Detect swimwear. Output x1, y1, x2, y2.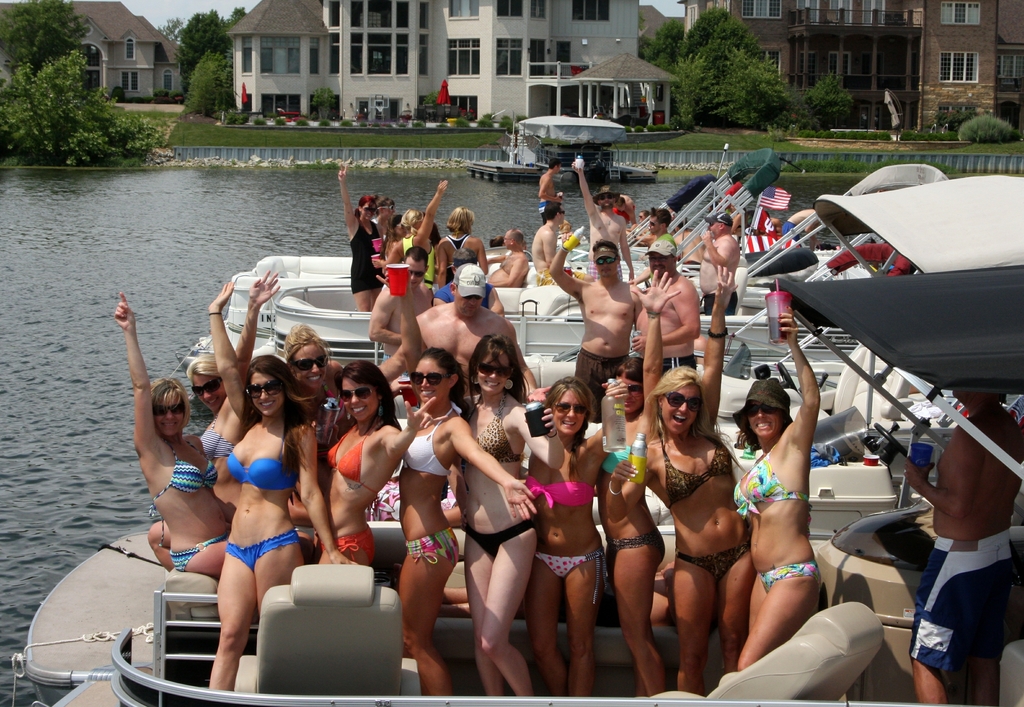
442, 230, 470, 271.
